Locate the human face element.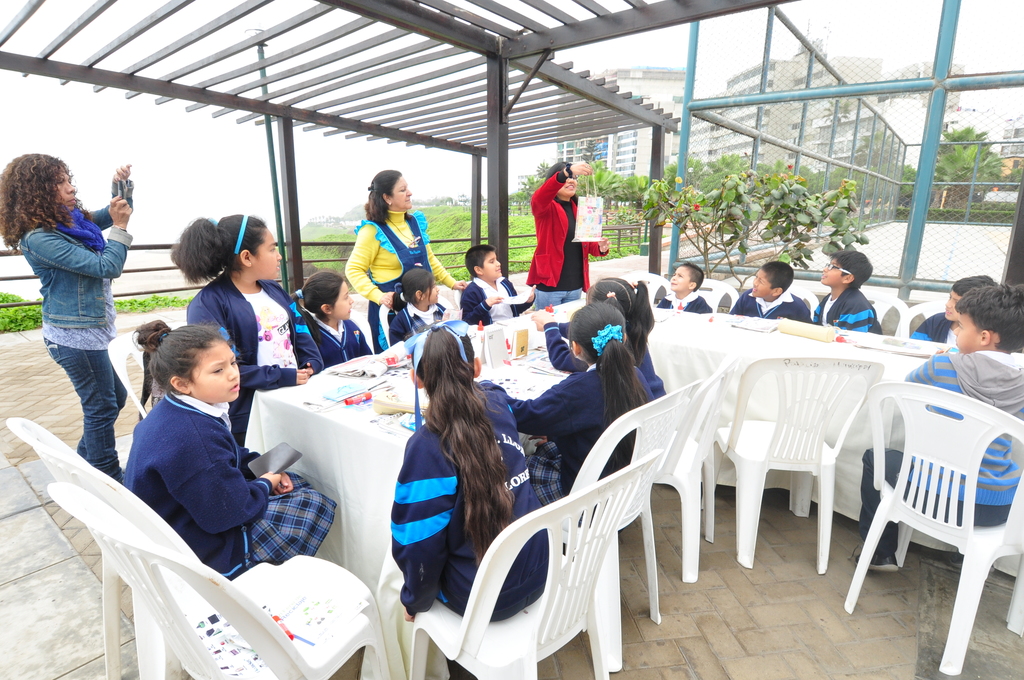
Element bbox: (x1=192, y1=341, x2=241, y2=403).
